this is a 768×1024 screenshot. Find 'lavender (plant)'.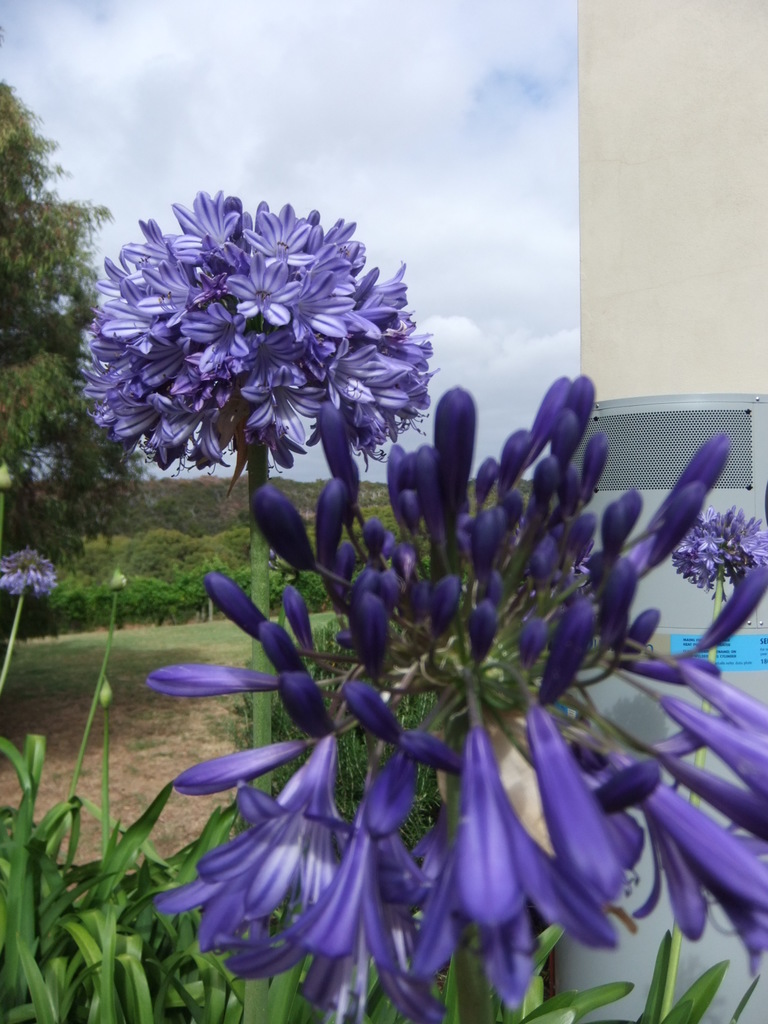
Bounding box: region(42, 180, 444, 573).
